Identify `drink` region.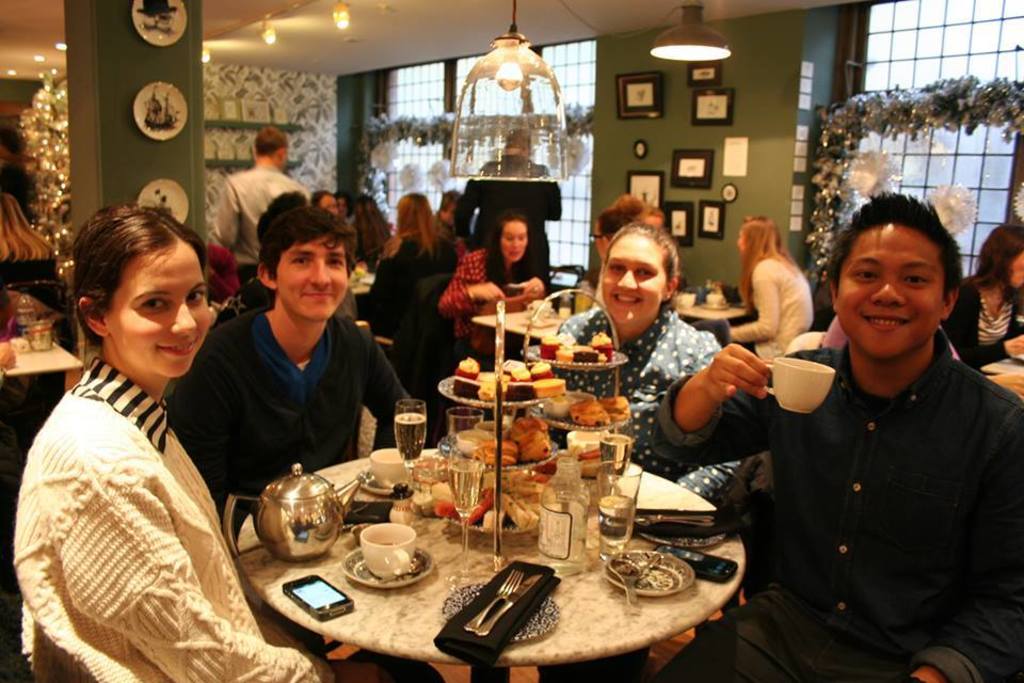
Region: (left=598, top=494, right=637, bottom=559).
